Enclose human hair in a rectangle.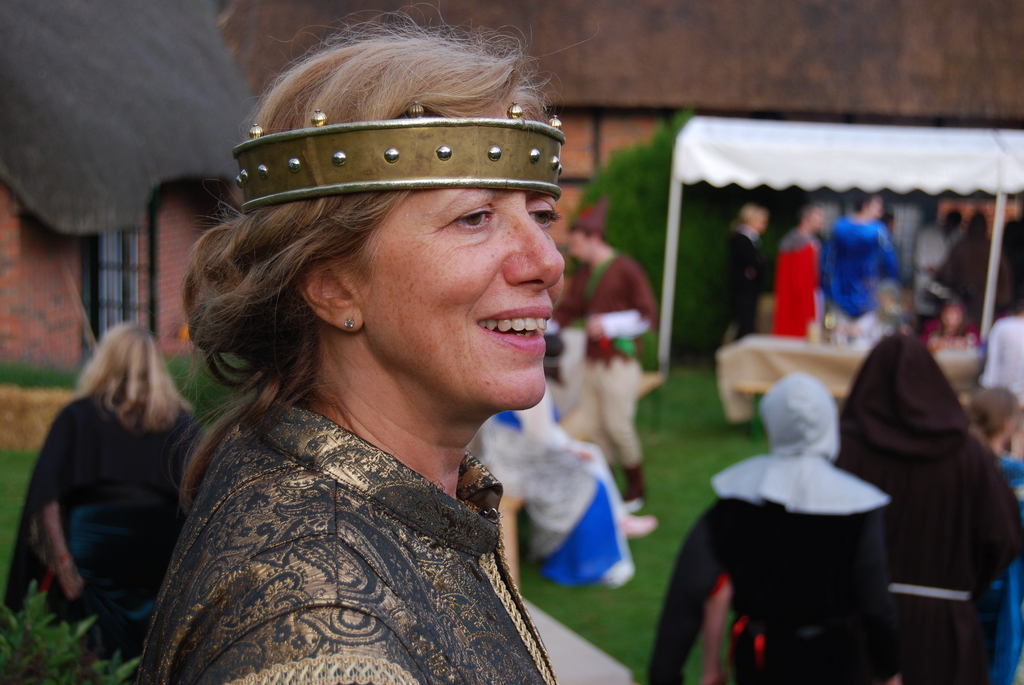
region(856, 192, 887, 216).
